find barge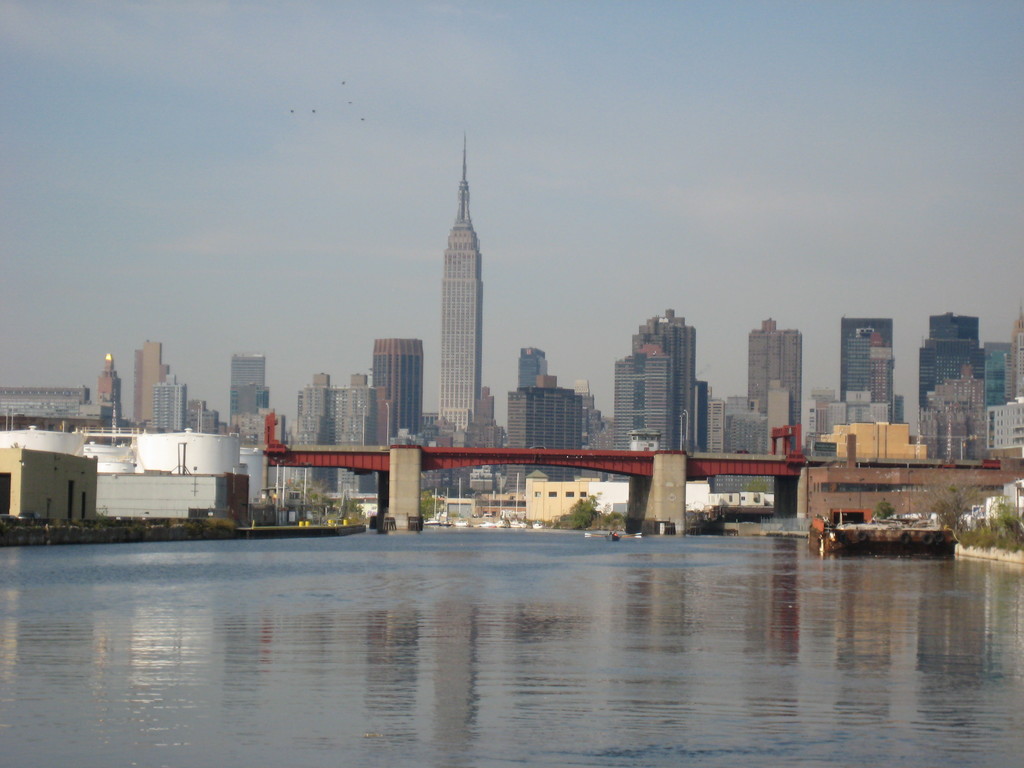
bbox=[810, 509, 954, 554]
